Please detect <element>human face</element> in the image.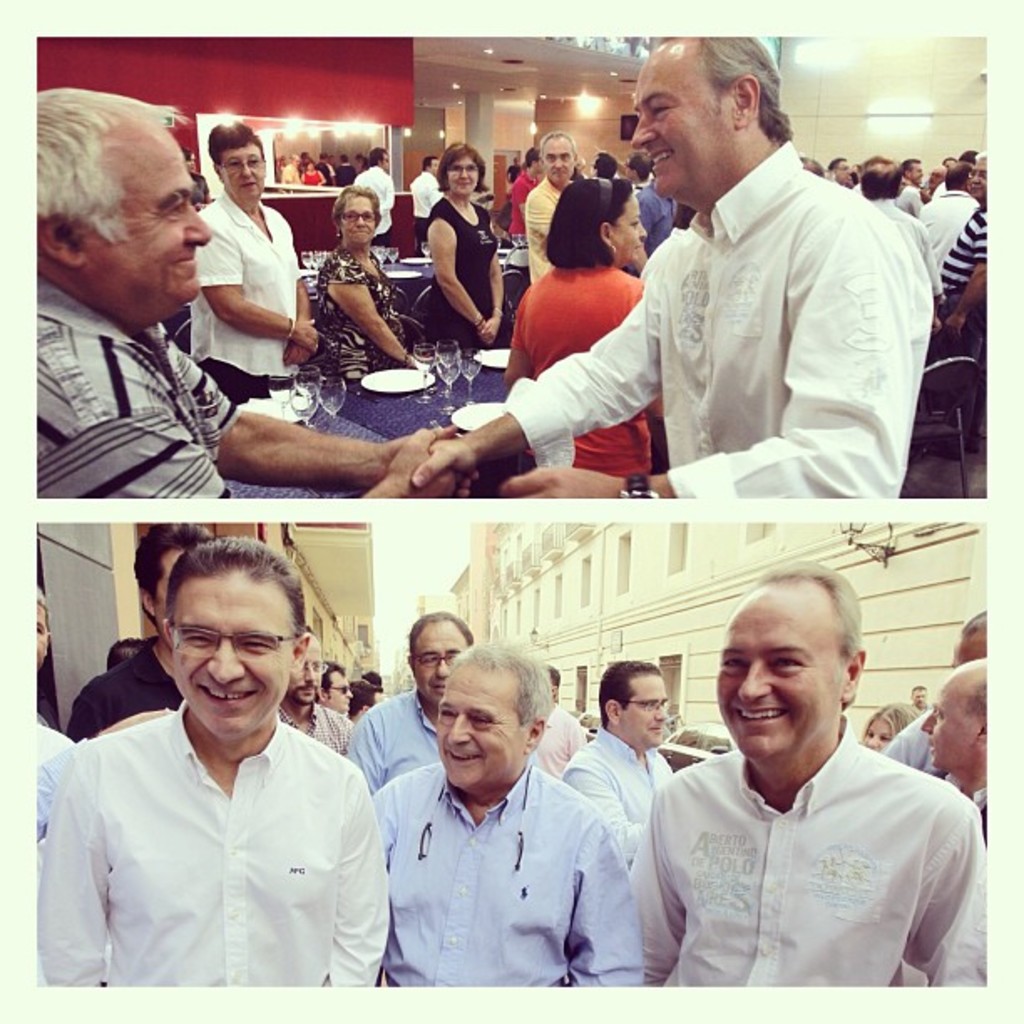
<bbox>430, 658, 522, 798</bbox>.
